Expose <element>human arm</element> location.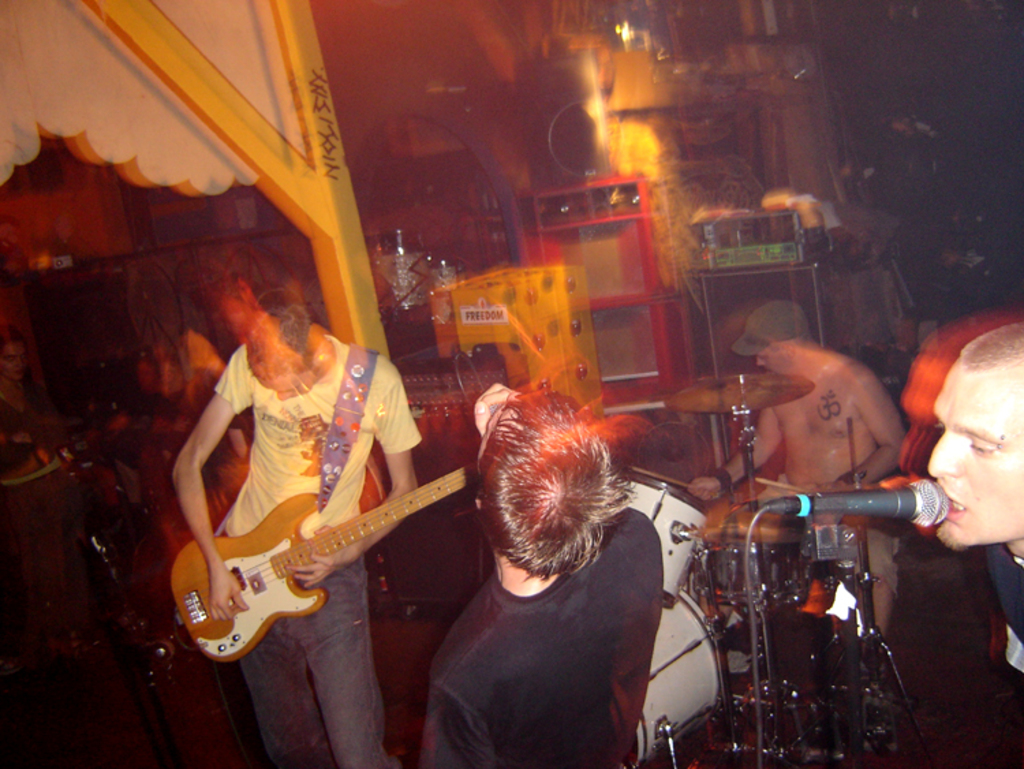
Exposed at 684:400:778:497.
